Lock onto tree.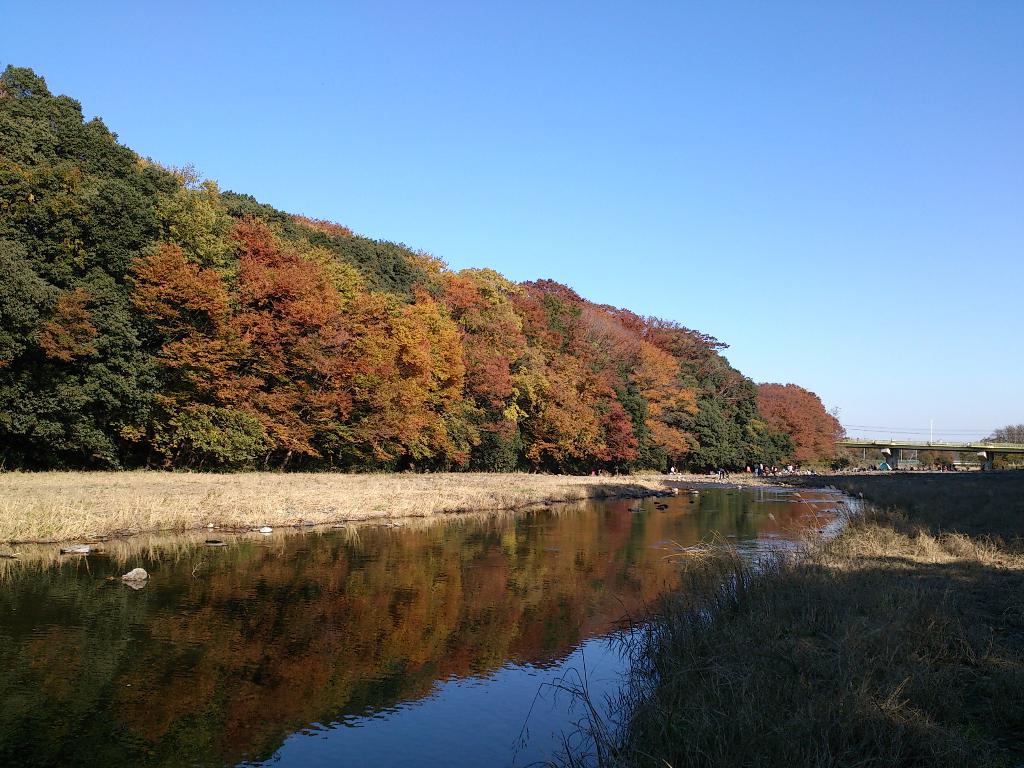
Locked: rect(639, 328, 755, 479).
